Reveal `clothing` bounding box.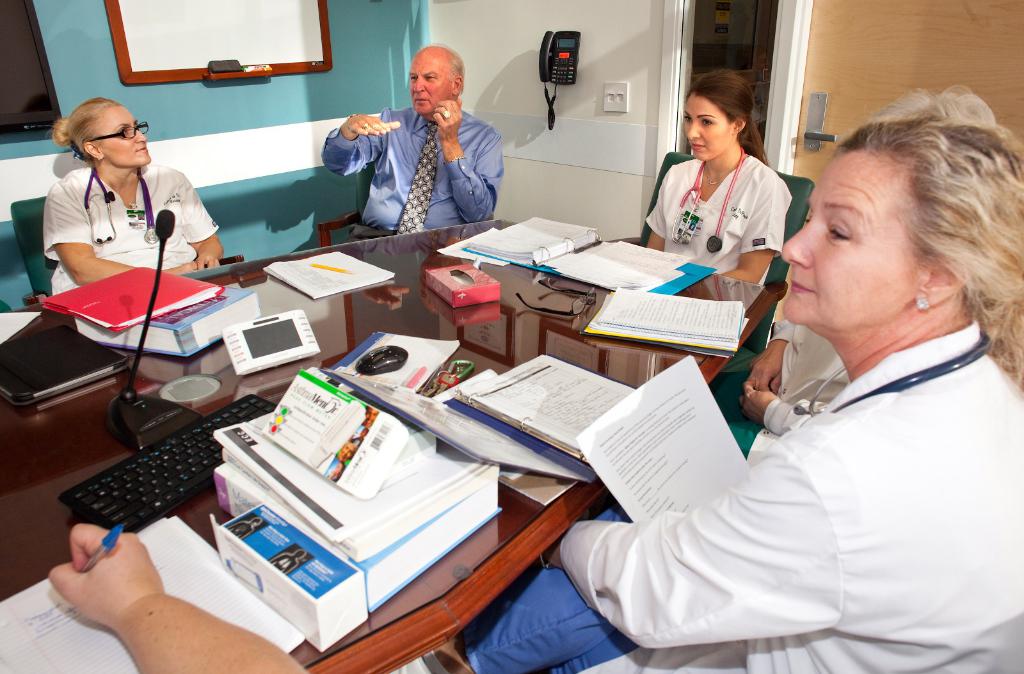
Revealed: detection(33, 174, 220, 301).
